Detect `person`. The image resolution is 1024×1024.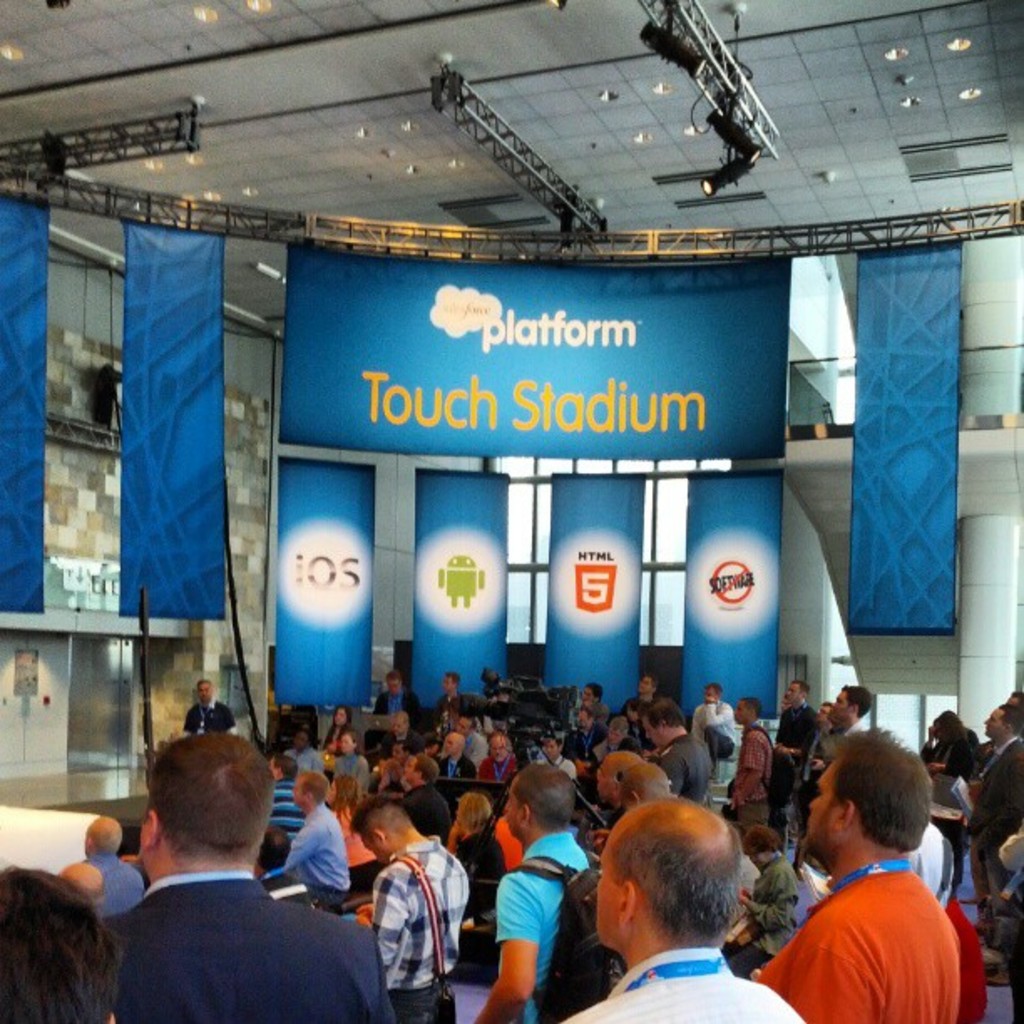
[left=254, top=827, right=318, bottom=904].
